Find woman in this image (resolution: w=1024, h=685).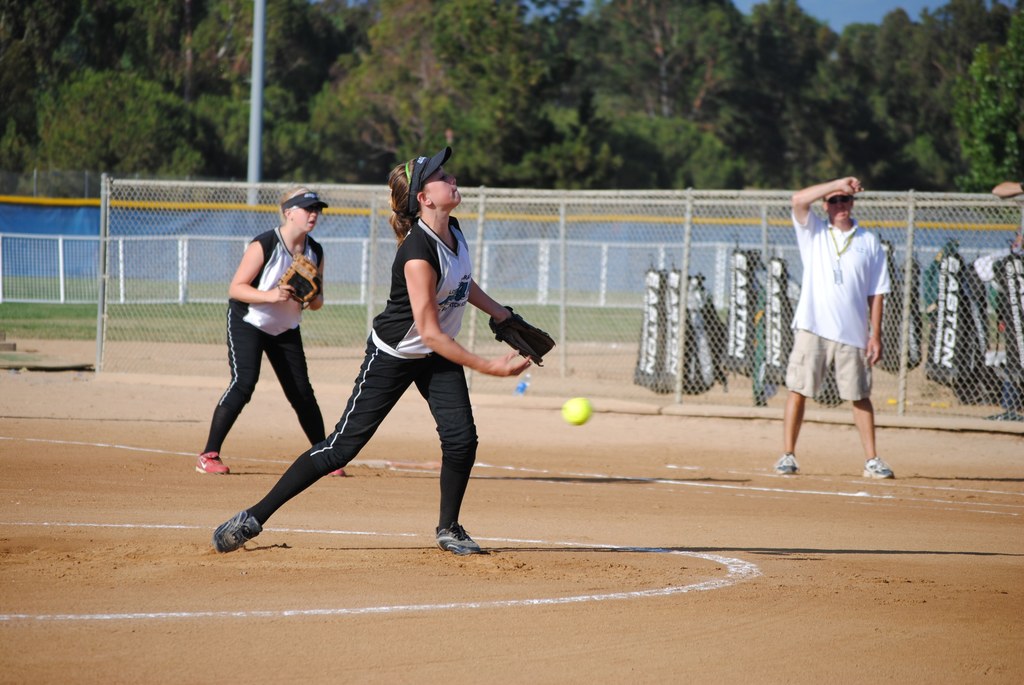
<box>196,184,346,481</box>.
